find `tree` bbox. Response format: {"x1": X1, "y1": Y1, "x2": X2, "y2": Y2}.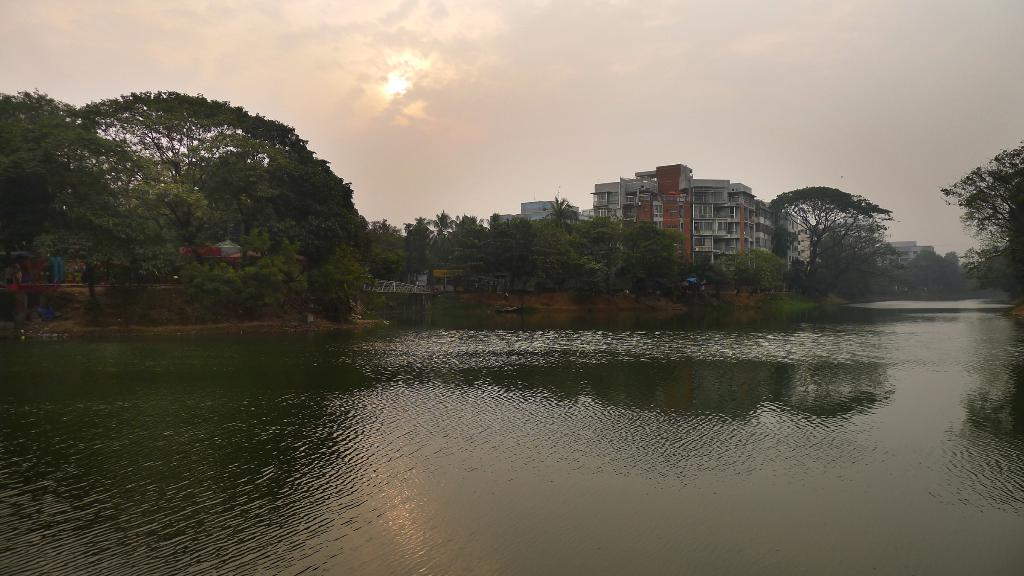
{"x1": 425, "y1": 212, "x2": 449, "y2": 241}.
